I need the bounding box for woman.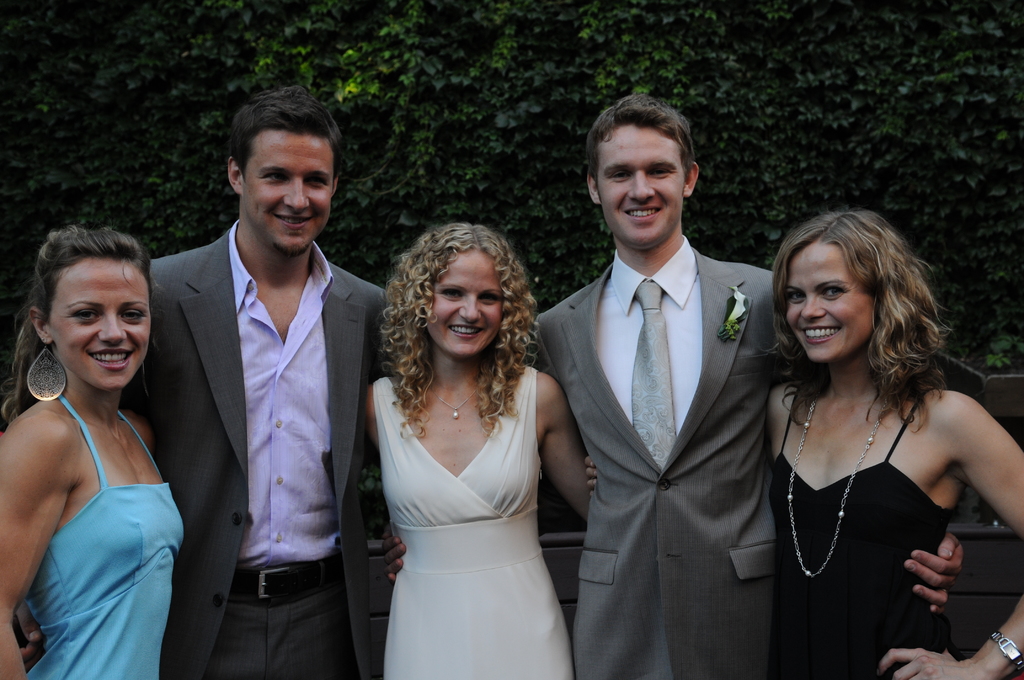
Here it is: Rect(0, 216, 186, 679).
